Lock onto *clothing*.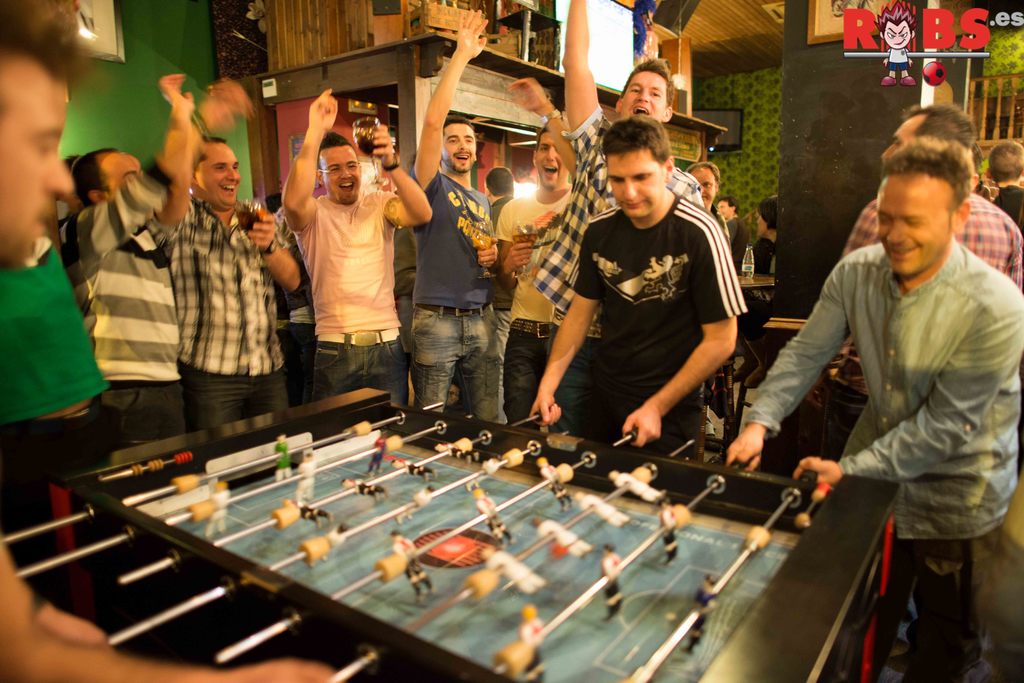
Locked: bbox=[751, 234, 1023, 668].
